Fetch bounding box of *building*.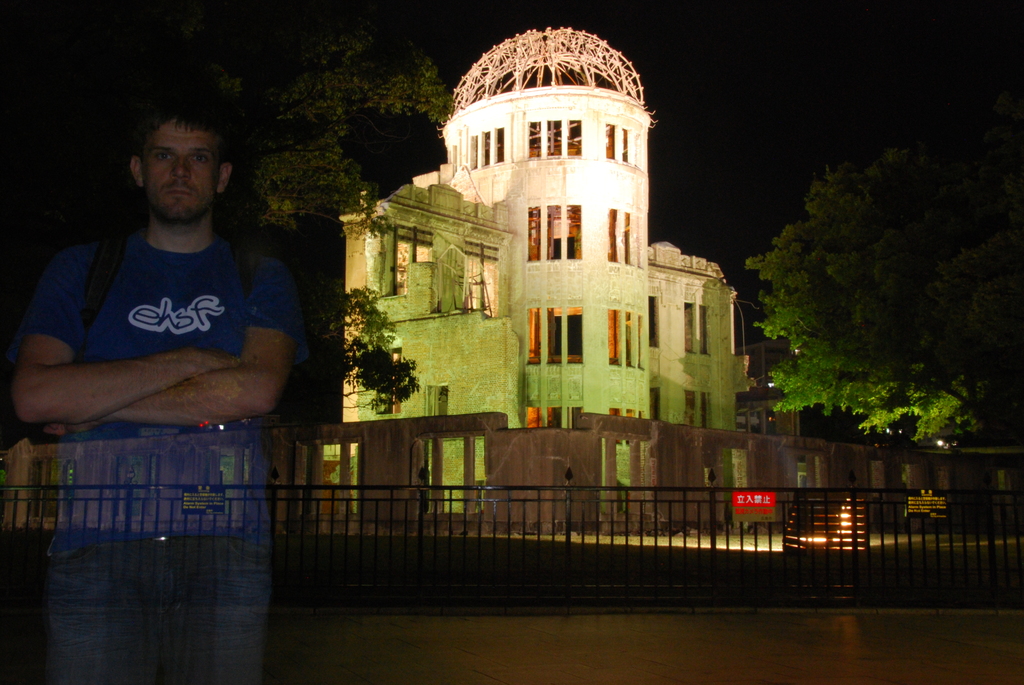
Bbox: left=739, top=335, right=836, bottom=445.
